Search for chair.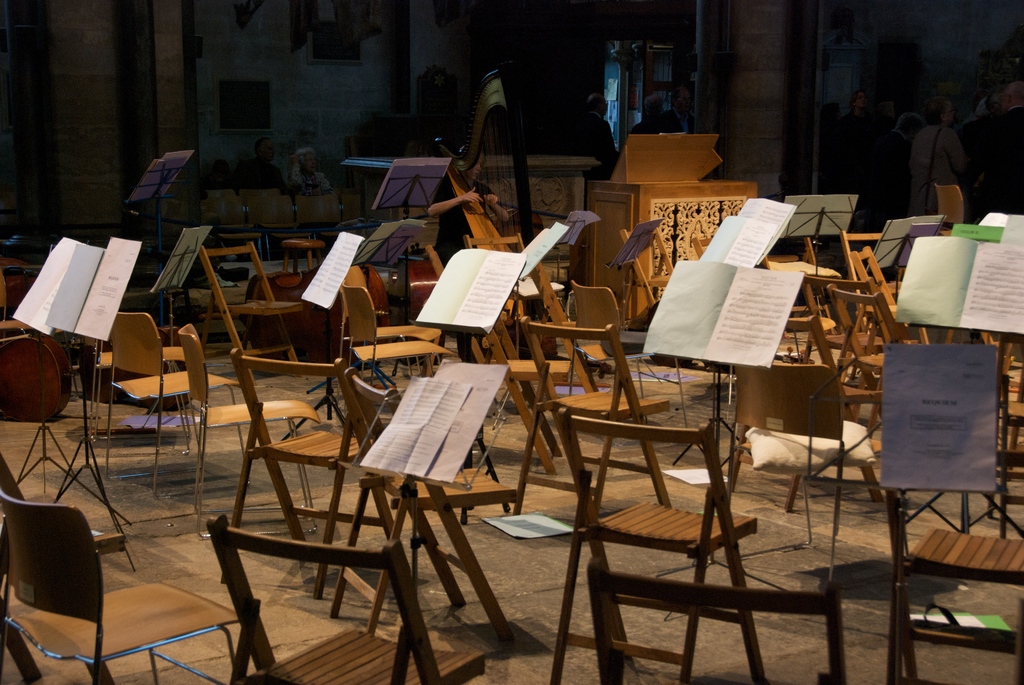
Found at [174, 322, 329, 535].
